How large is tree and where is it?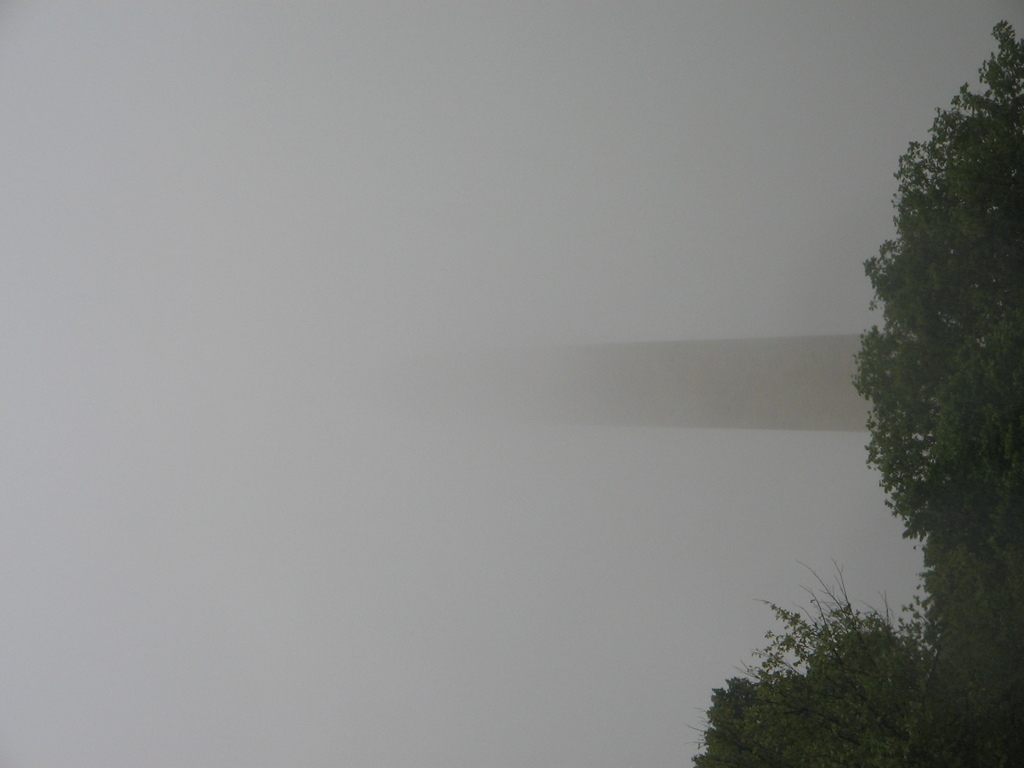
Bounding box: (left=852, top=20, right=1023, bottom=767).
